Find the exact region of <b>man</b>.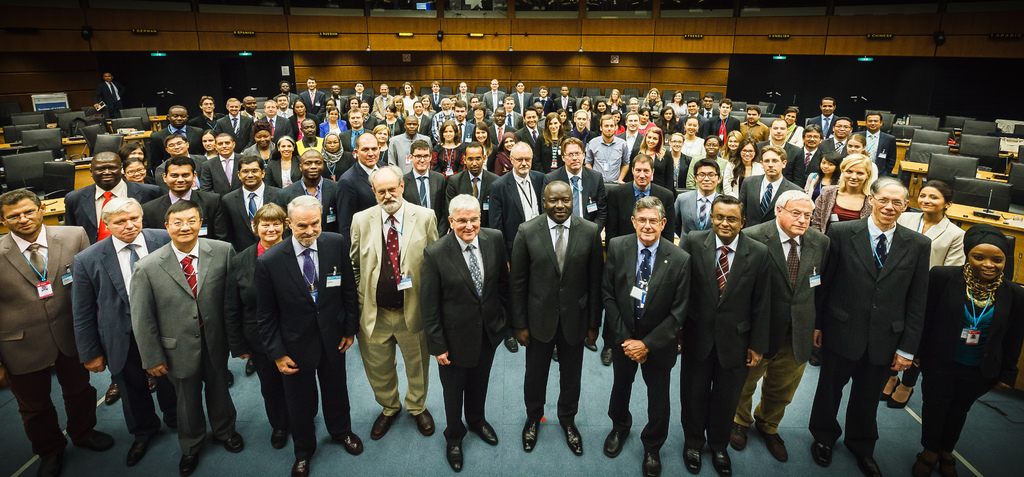
Exact region: x1=805, y1=97, x2=842, y2=138.
